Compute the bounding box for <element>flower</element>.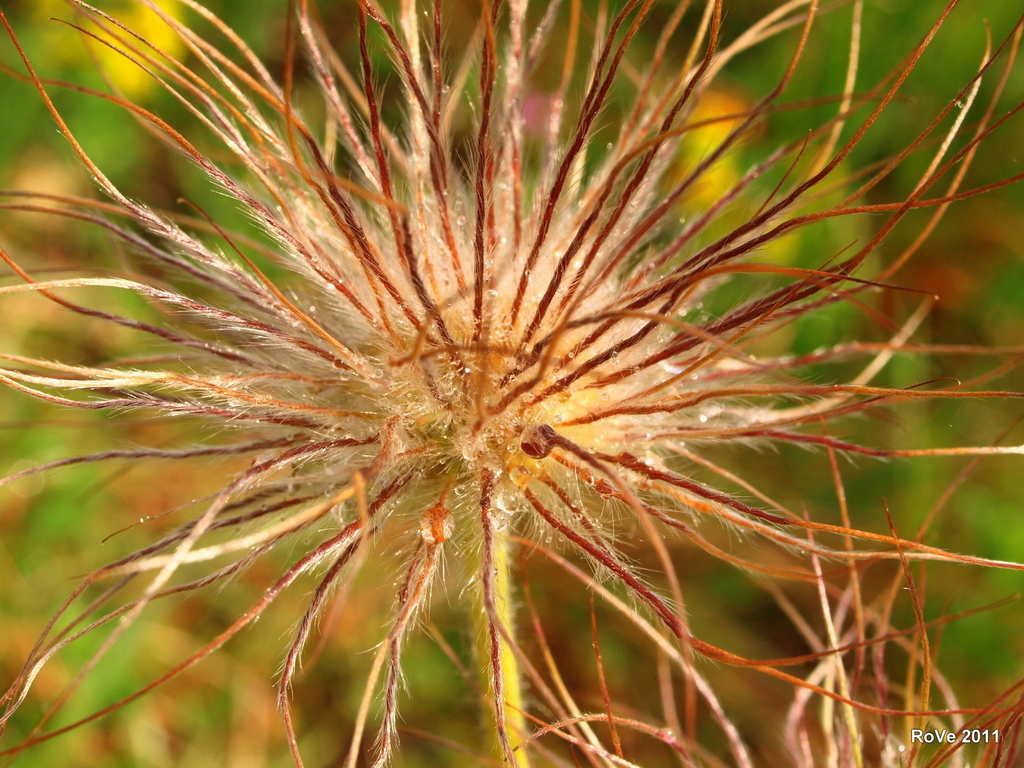
l=0, t=0, r=1021, b=767.
